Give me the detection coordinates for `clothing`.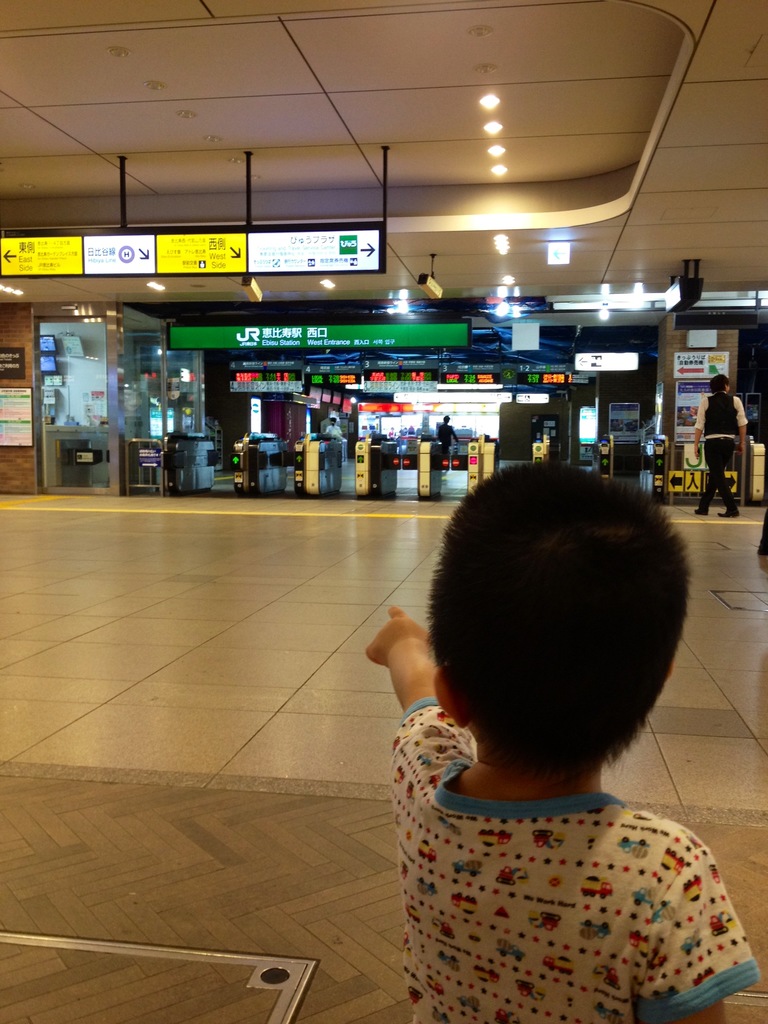
select_region(435, 422, 457, 453).
